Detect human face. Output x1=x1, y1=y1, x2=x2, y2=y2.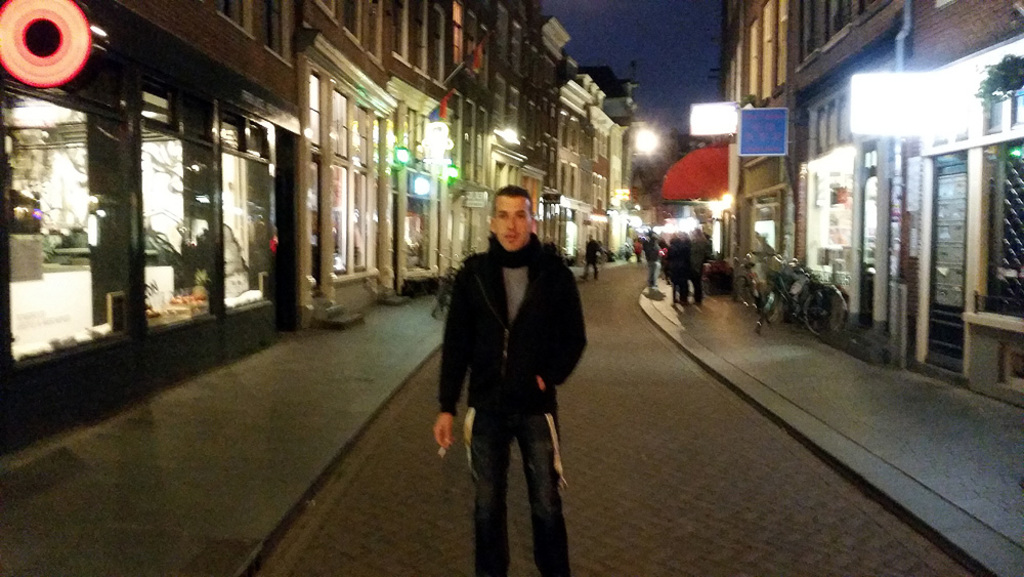
x1=498, y1=199, x2=532, y2=247.
